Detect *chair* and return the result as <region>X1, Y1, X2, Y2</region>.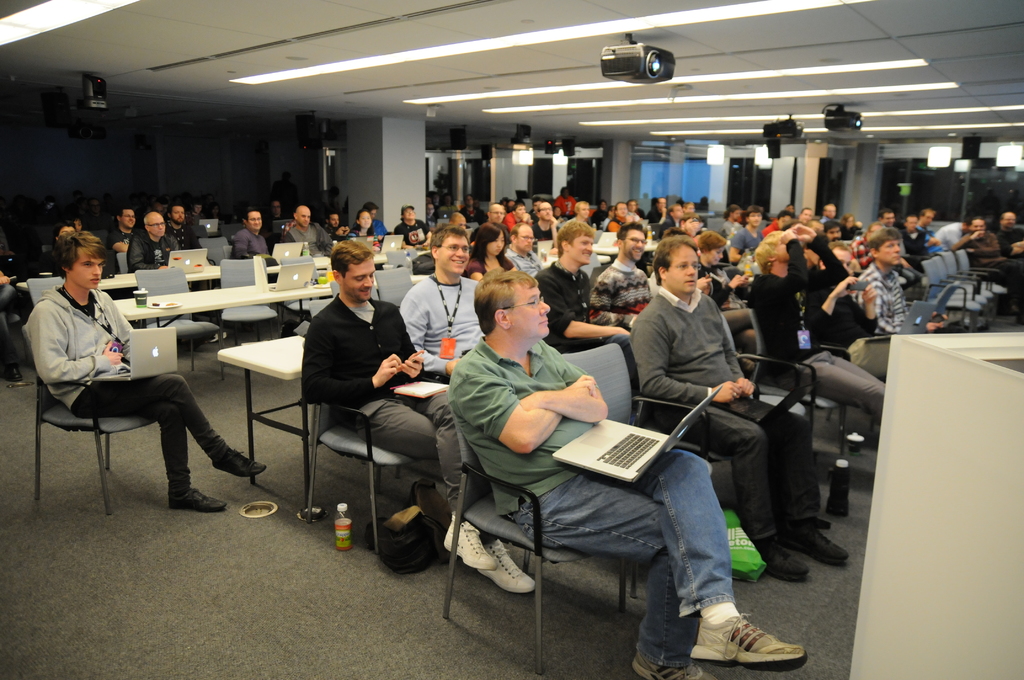
<region>444, 392, 628, 676</region>.
